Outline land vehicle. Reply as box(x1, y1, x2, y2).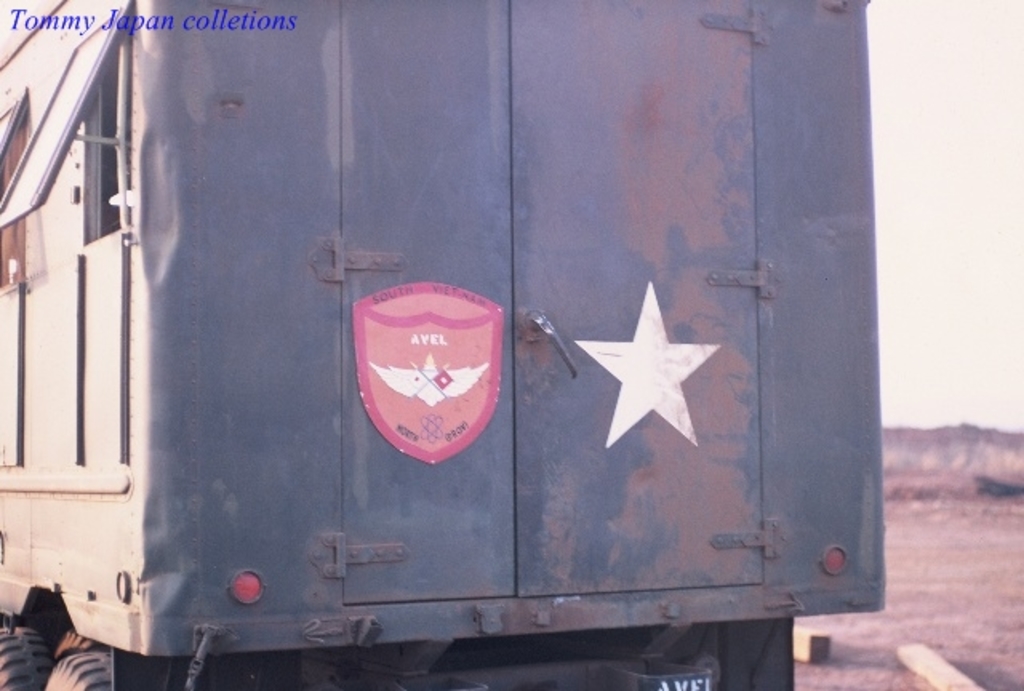
box(50, 0, 944, 690).
